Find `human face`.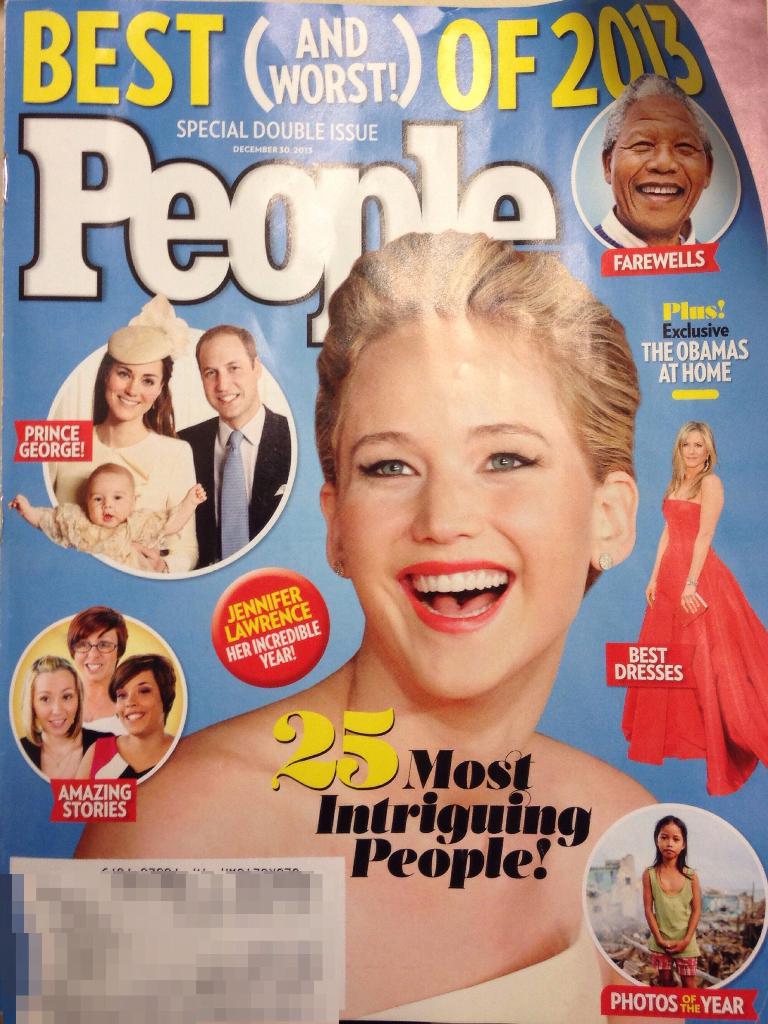
region(607, 99, 710, 232).
